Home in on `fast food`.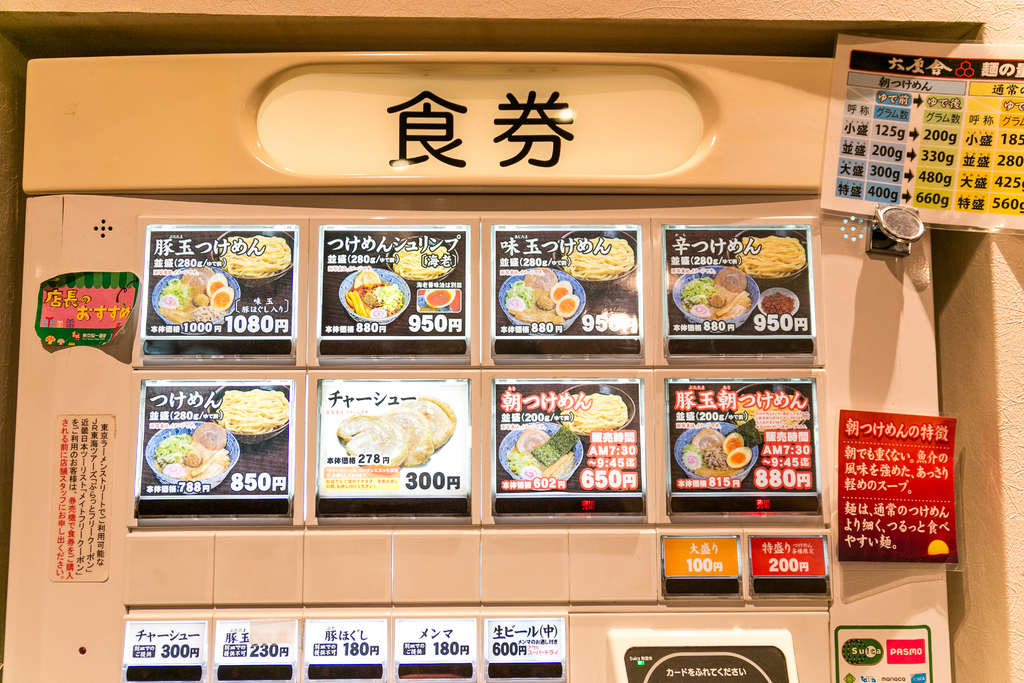
Homed in at bbox(684, 272, 766, 322).
